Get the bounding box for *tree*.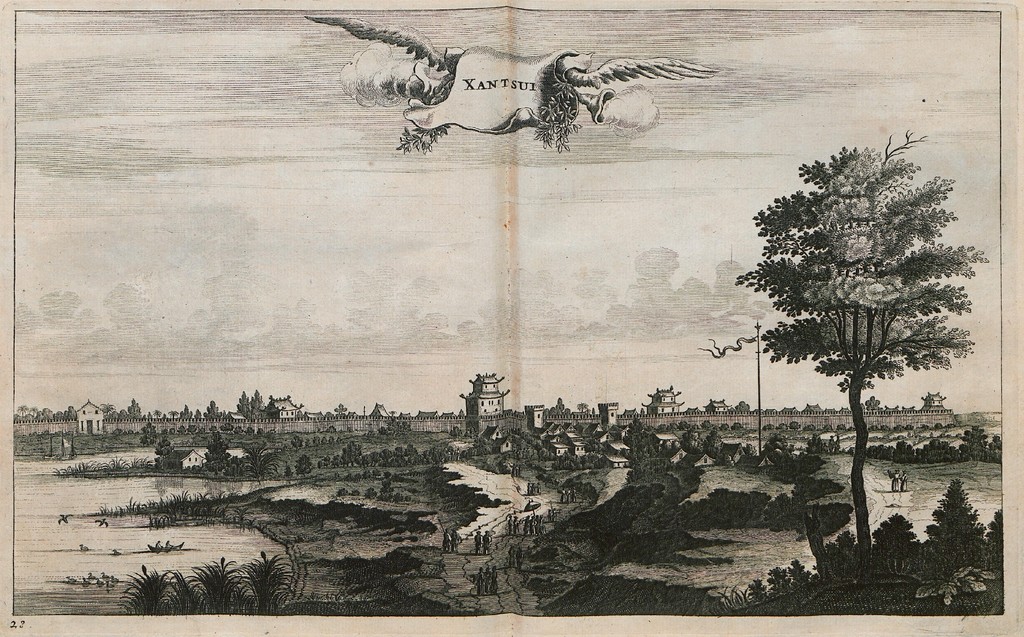
pyautogui.locateOnScreen(250, 387, 266, 413).
